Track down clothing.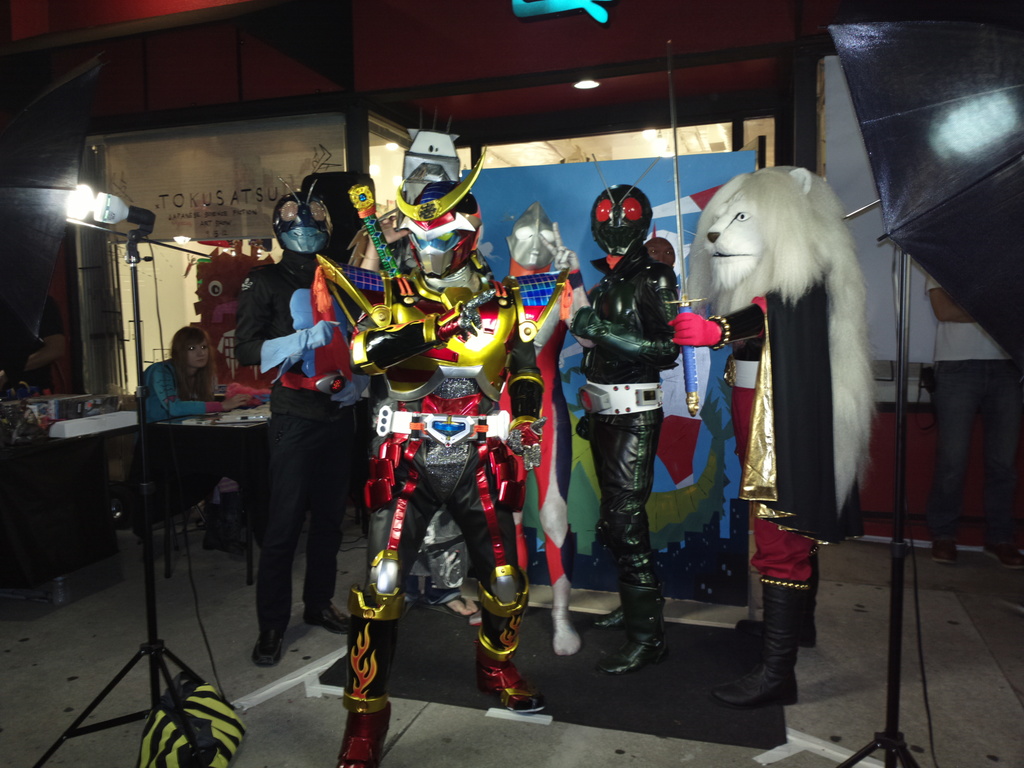
Tracked to detection(573, 241, 684, 644).
